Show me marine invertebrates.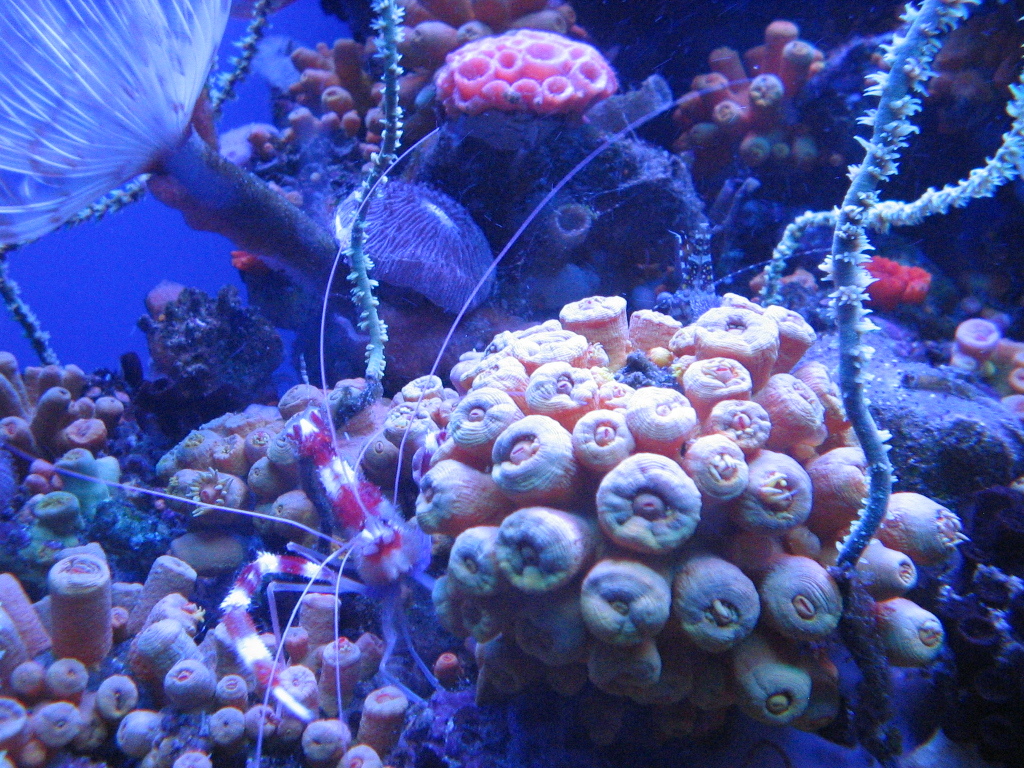
marine invertebrates is here: rect(377, 421, 417, 487).
